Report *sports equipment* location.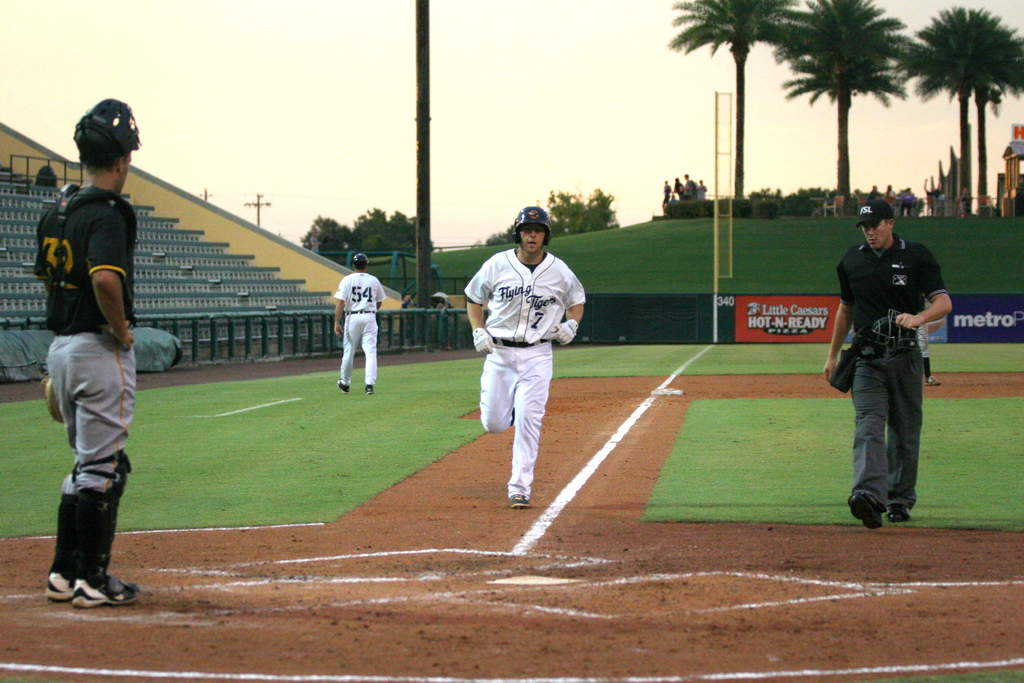
Report: l=46, t=570, r=75, b=600.
